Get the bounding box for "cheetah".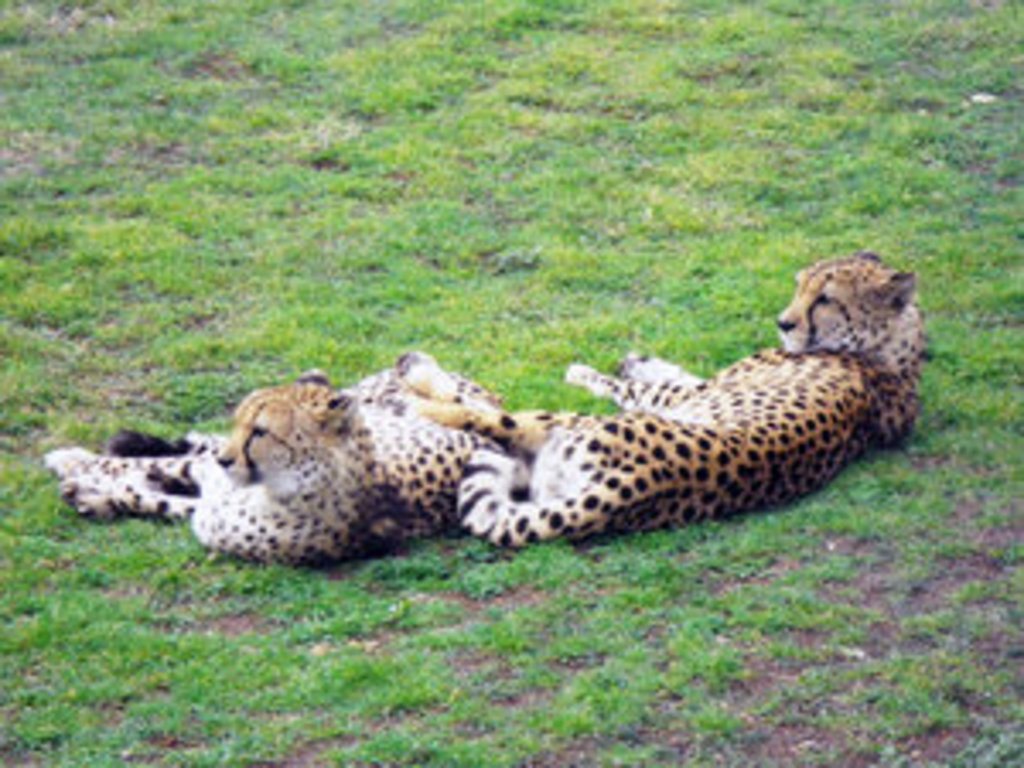
<bbox>48, 372, 498, 560</bbox>.
